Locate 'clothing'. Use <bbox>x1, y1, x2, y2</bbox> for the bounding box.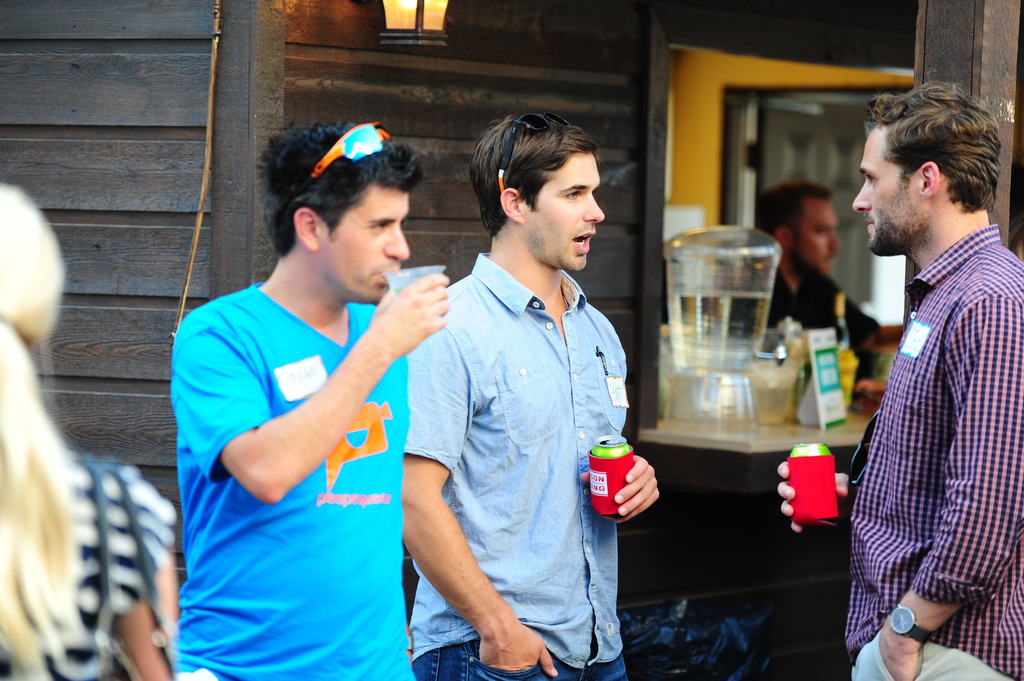
<bbox>398, 253, 636, 662</bbox>.
